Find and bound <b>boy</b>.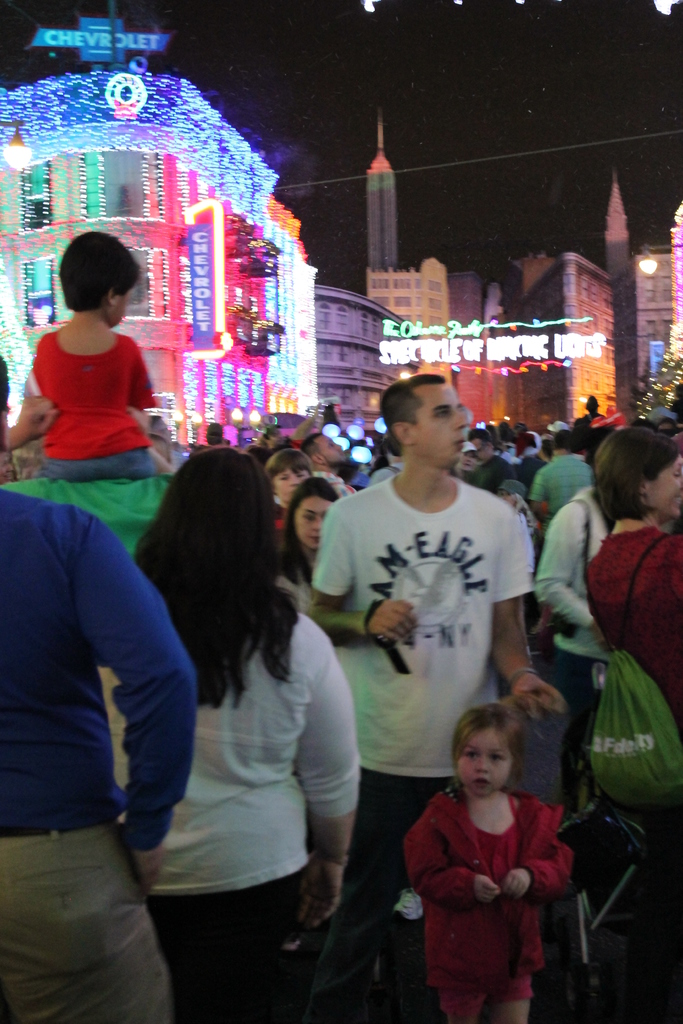
Bound: {"left": 265, "top": 452, "right": 311, "bottom": 516}.
